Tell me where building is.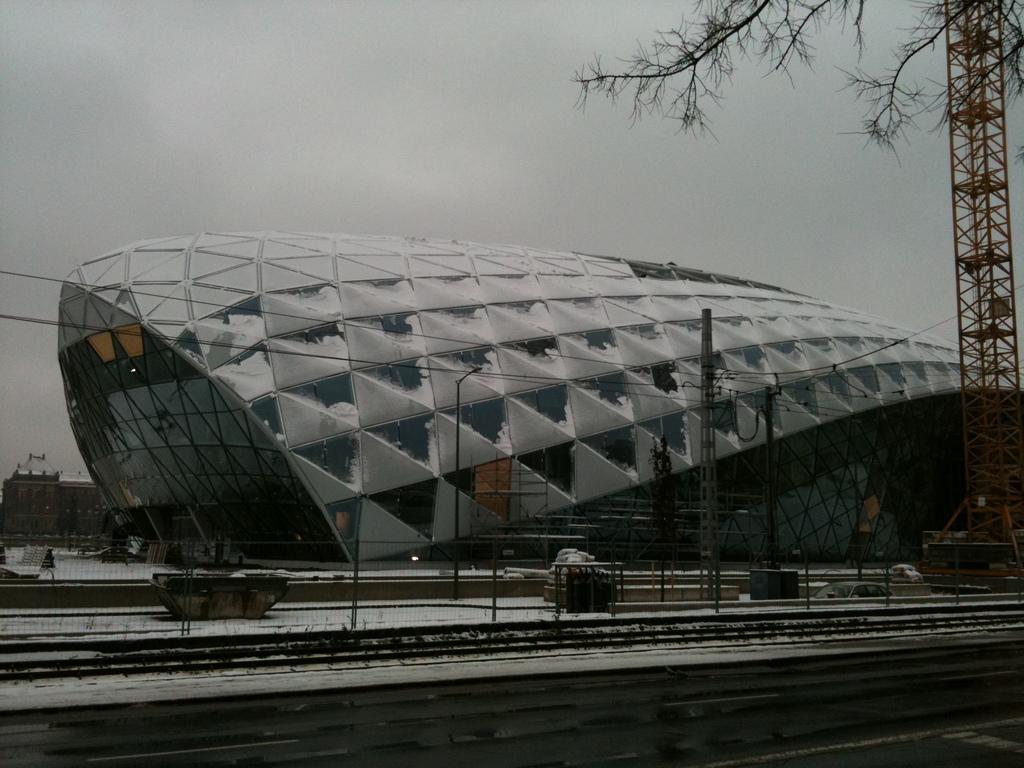
building is at left=56, top=236, right=1020, bottom=560.
